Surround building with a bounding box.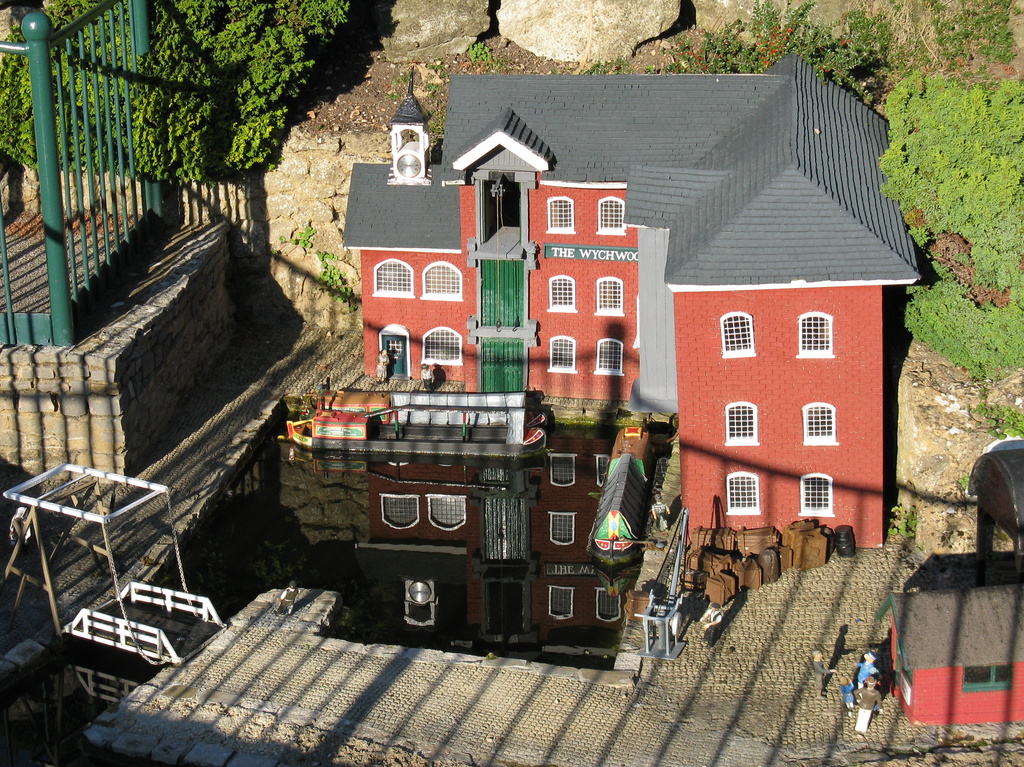
[x1=284, y1=51, x2=927, y2=659].
